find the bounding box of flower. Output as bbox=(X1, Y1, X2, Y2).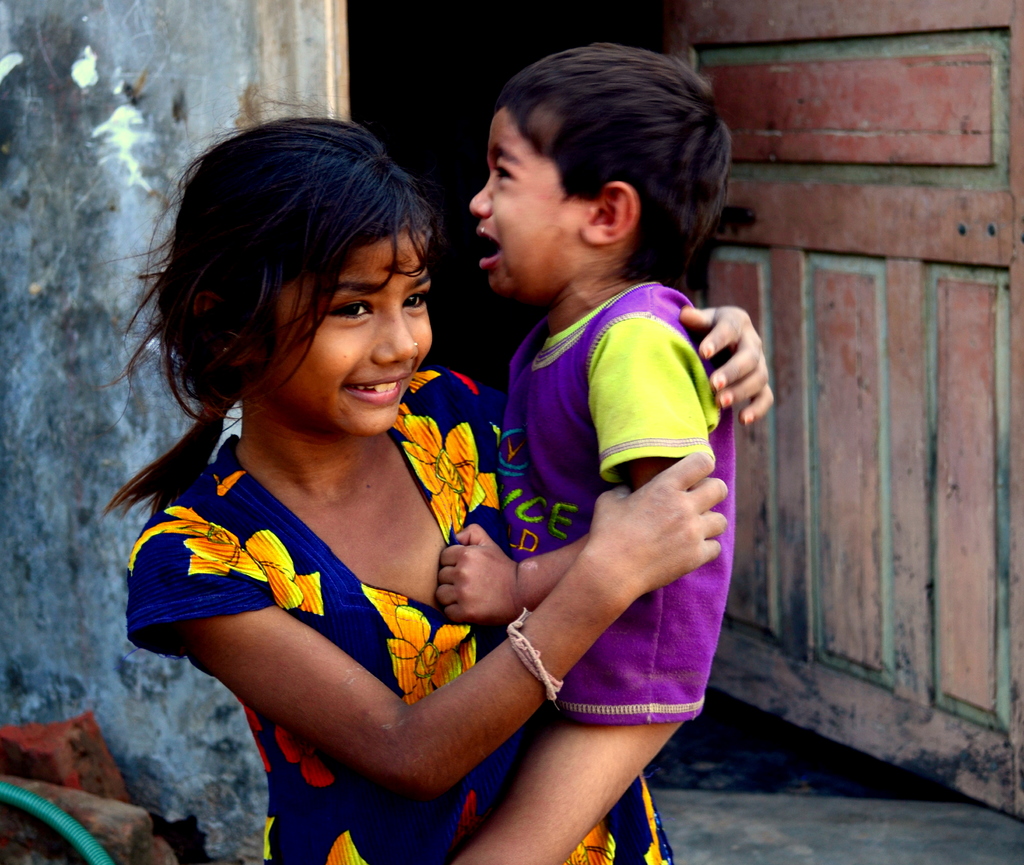
bbox=(133, 505, 324, 620).
